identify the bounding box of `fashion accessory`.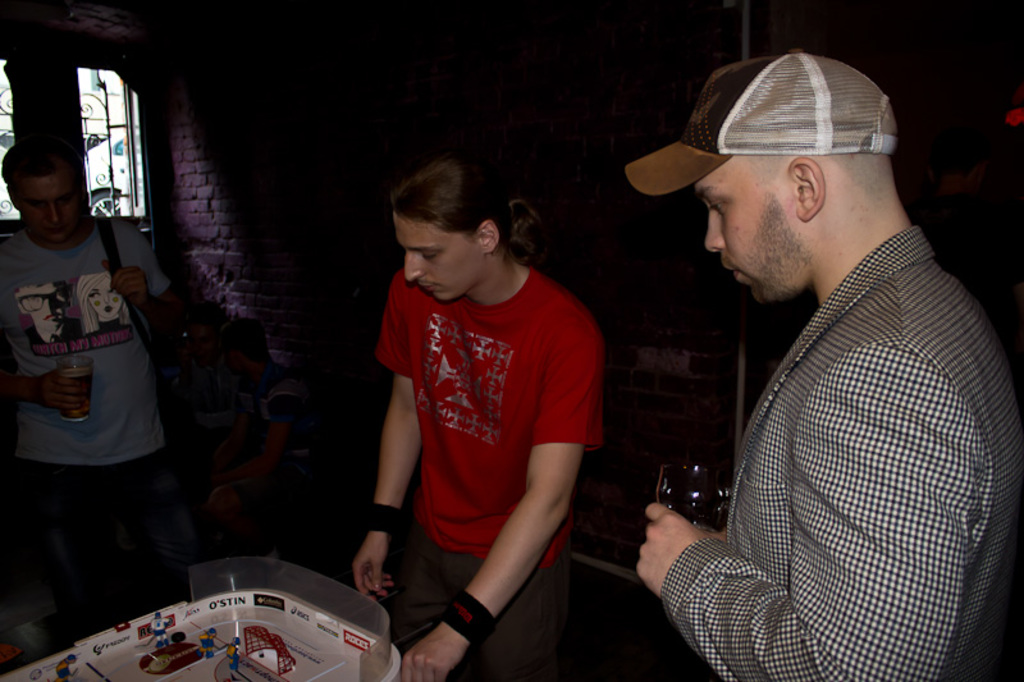
rect(442, 591, 499, 647).
